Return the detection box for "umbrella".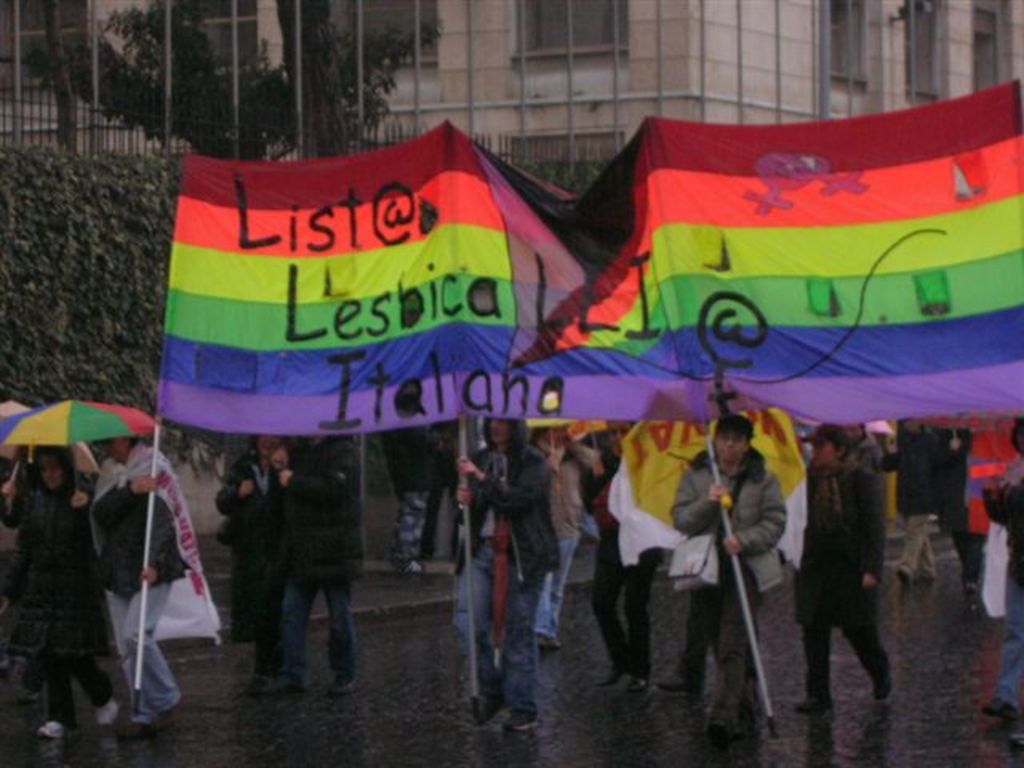
0 400 98 490.
